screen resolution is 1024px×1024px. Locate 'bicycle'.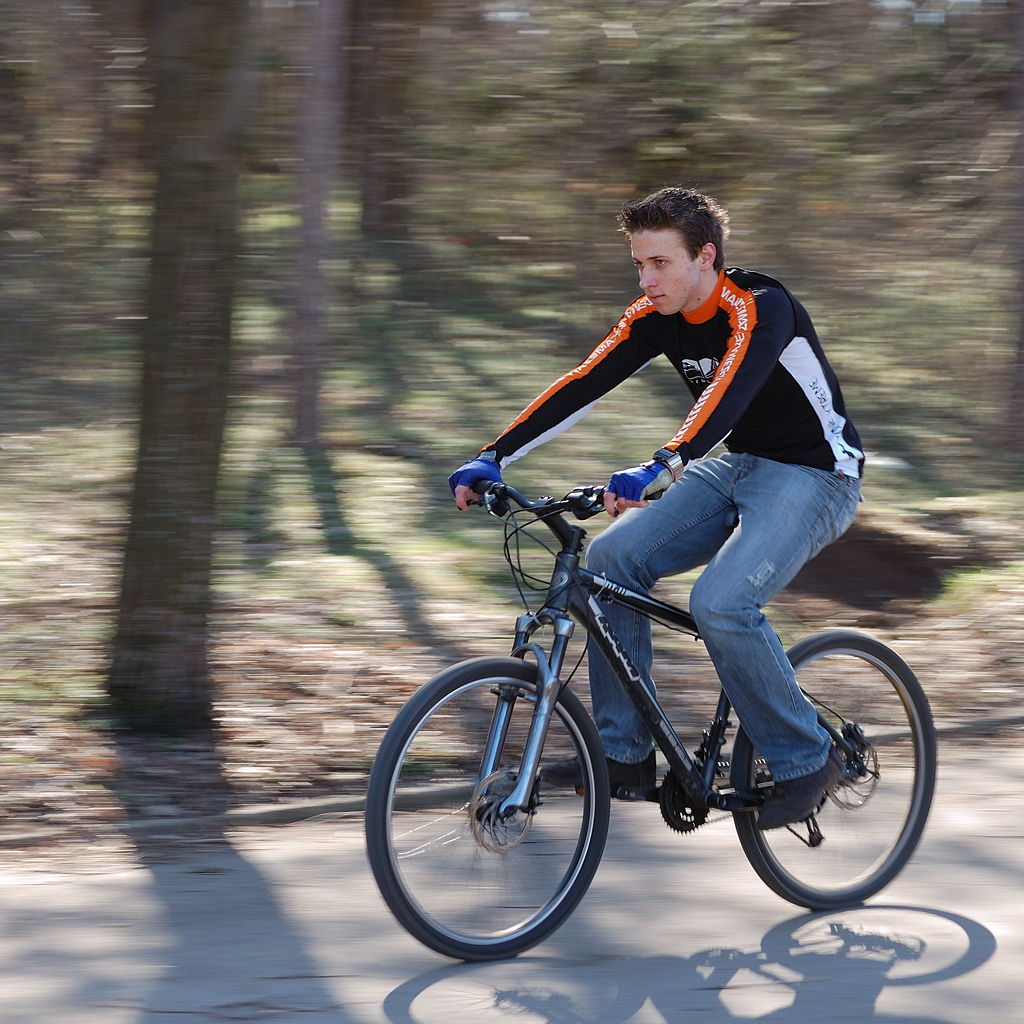
crop(368, 411, 954, 953).
